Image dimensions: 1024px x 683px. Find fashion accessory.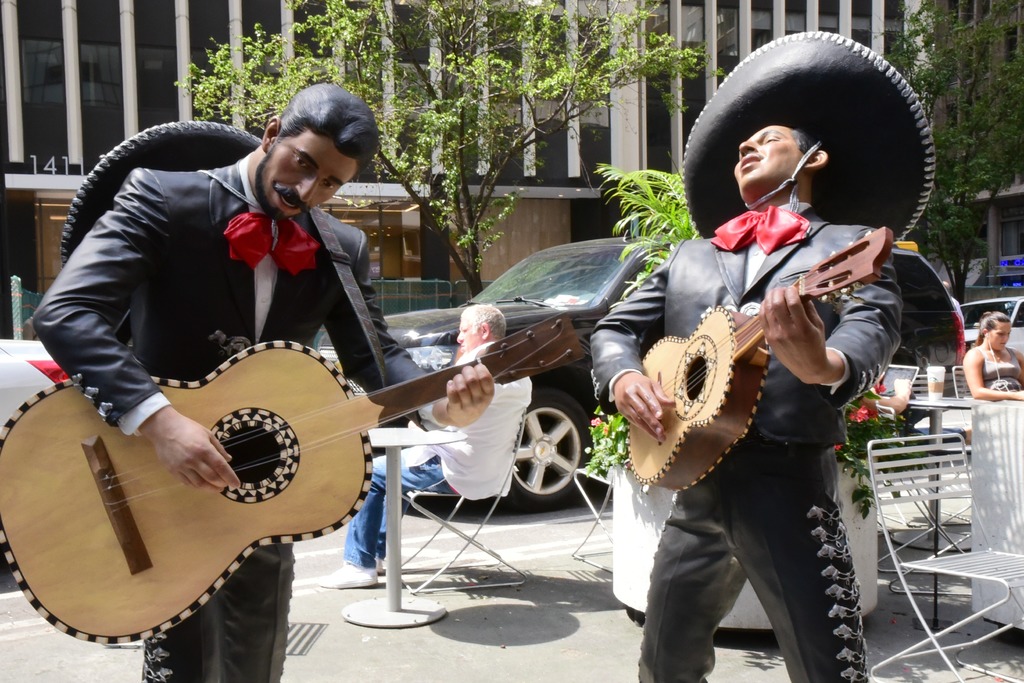
box=[705, 201, 812, 254].
